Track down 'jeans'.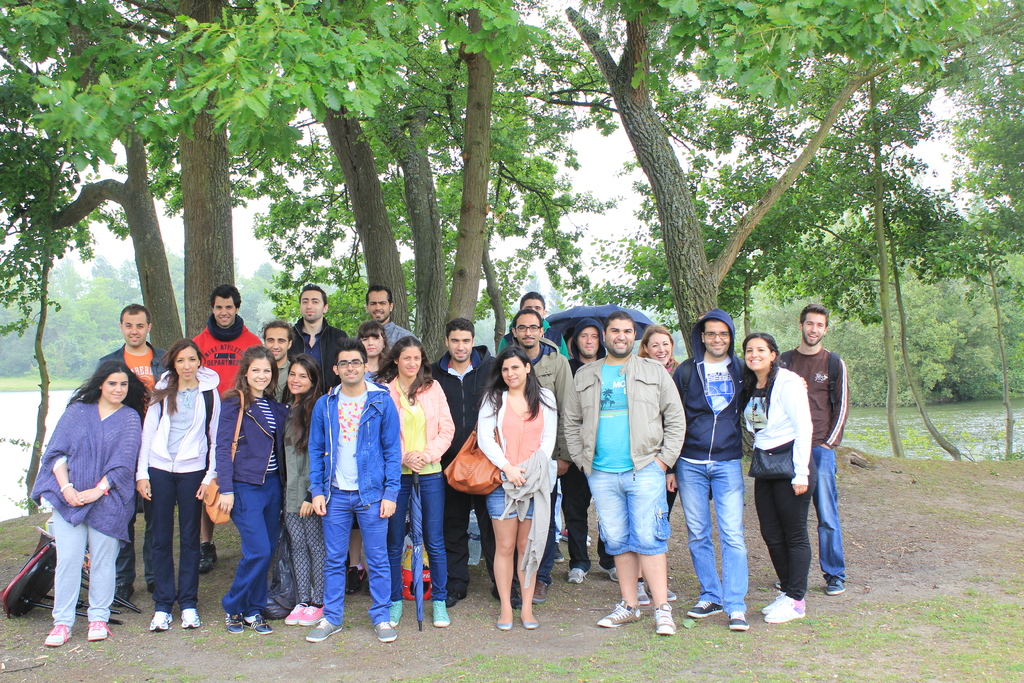
Tracked to region(808, 446, 845, 581).
